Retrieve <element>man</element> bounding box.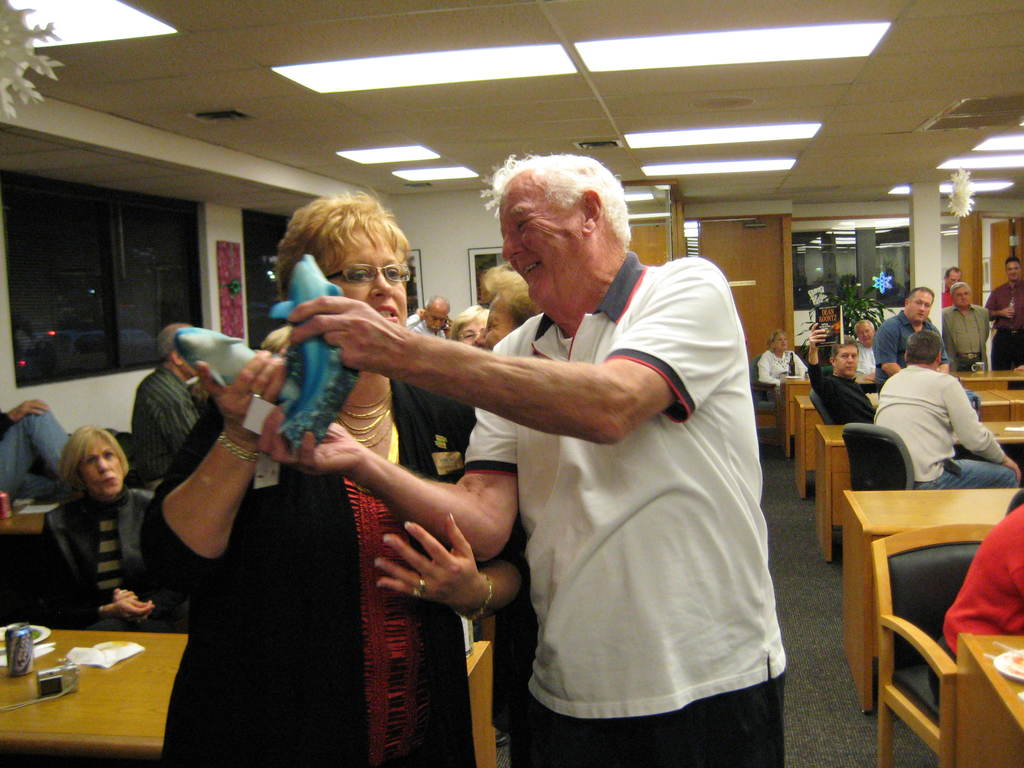
Bounding box: crop(414, 293, 450, 340).
